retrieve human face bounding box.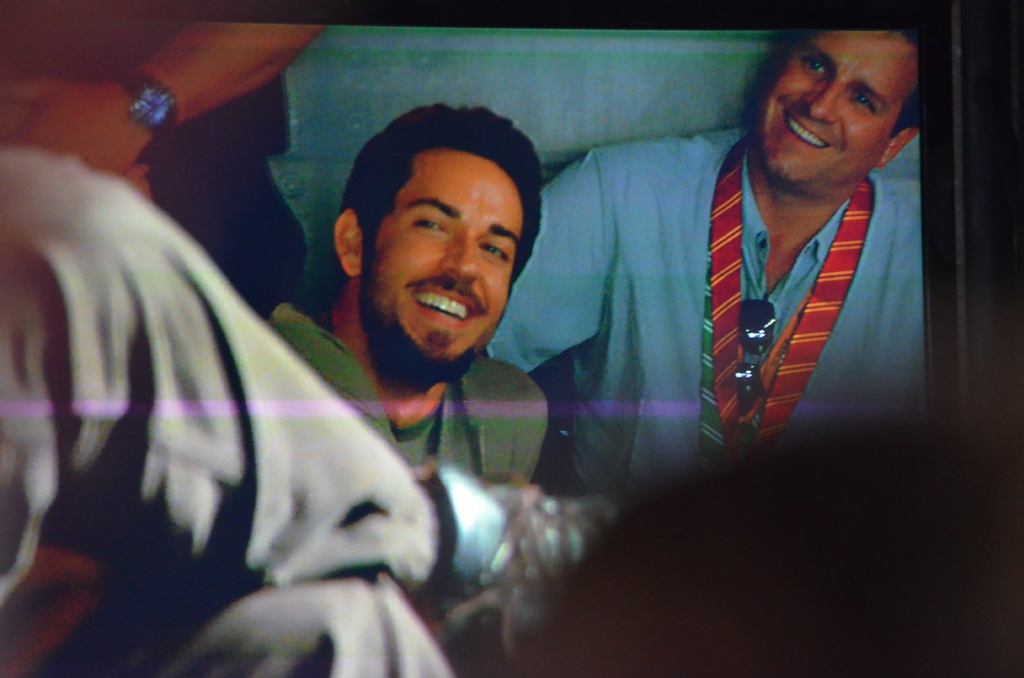
Bounding box: 761:33:915:186.
